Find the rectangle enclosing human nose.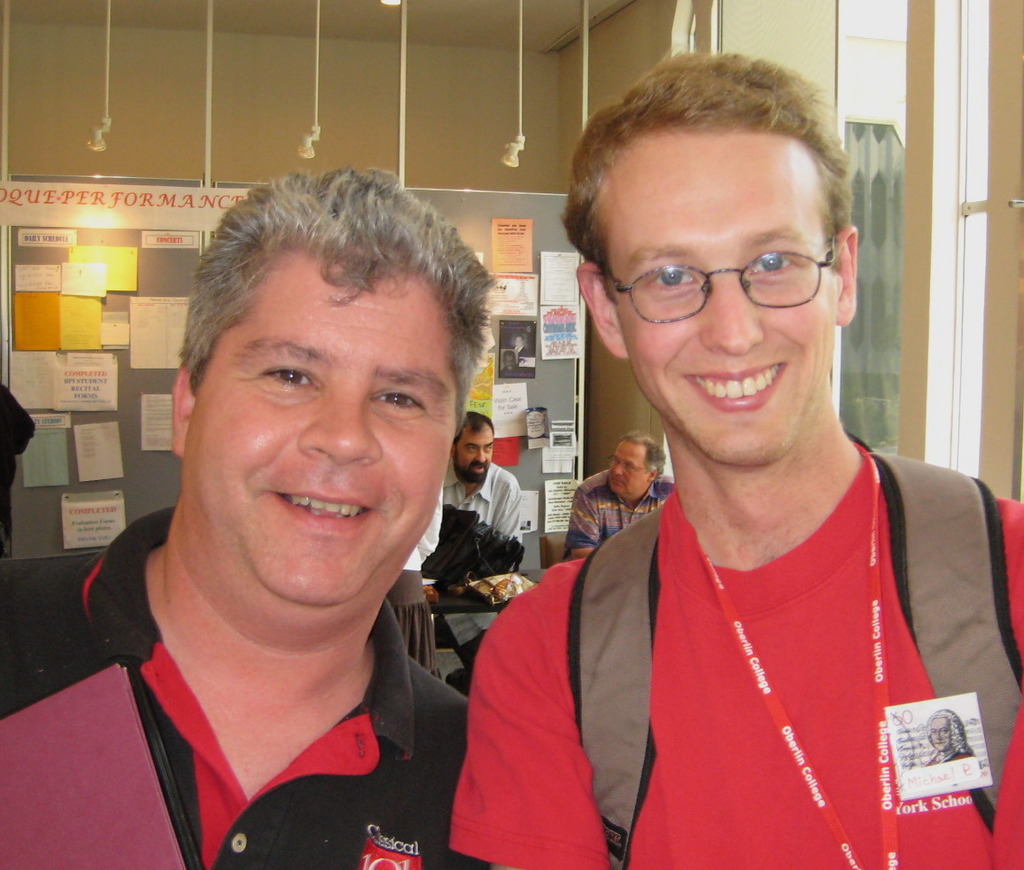
select_region(612, 463, 623, 475).
